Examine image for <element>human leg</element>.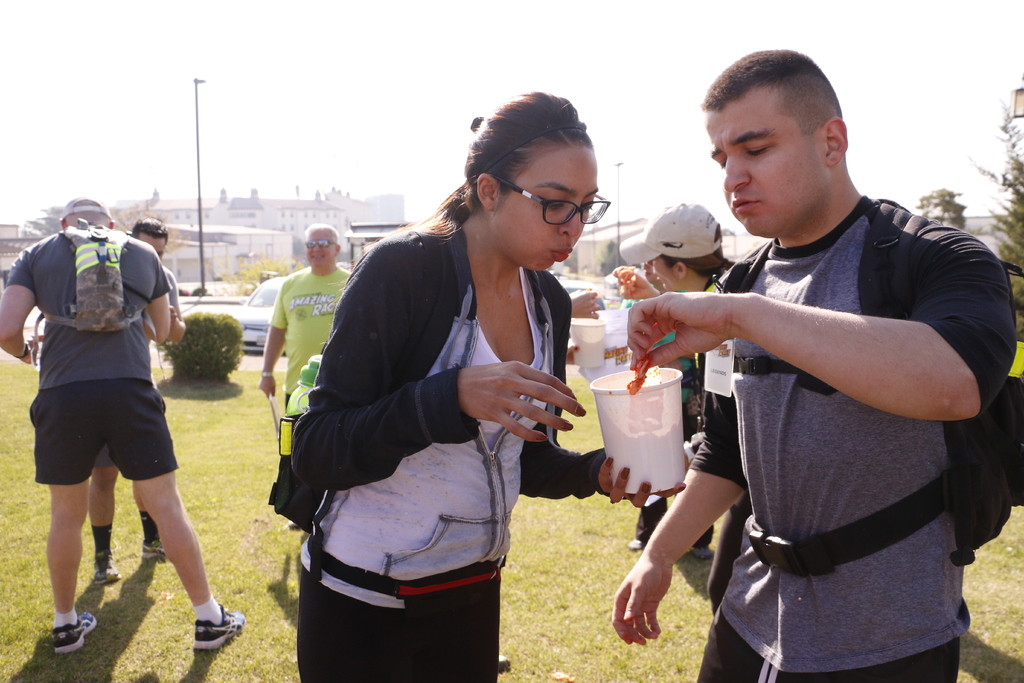
Examination result: (x1=150, y1=413, x2=243, y2=653).
